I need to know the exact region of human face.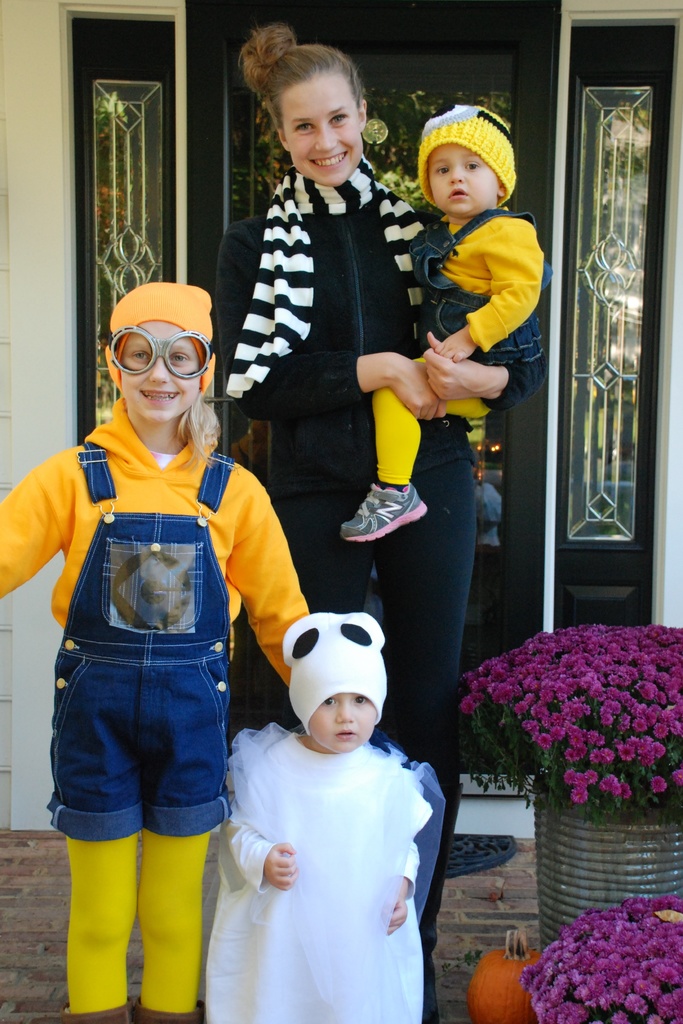
Region: 113, 328, 207, 424.
